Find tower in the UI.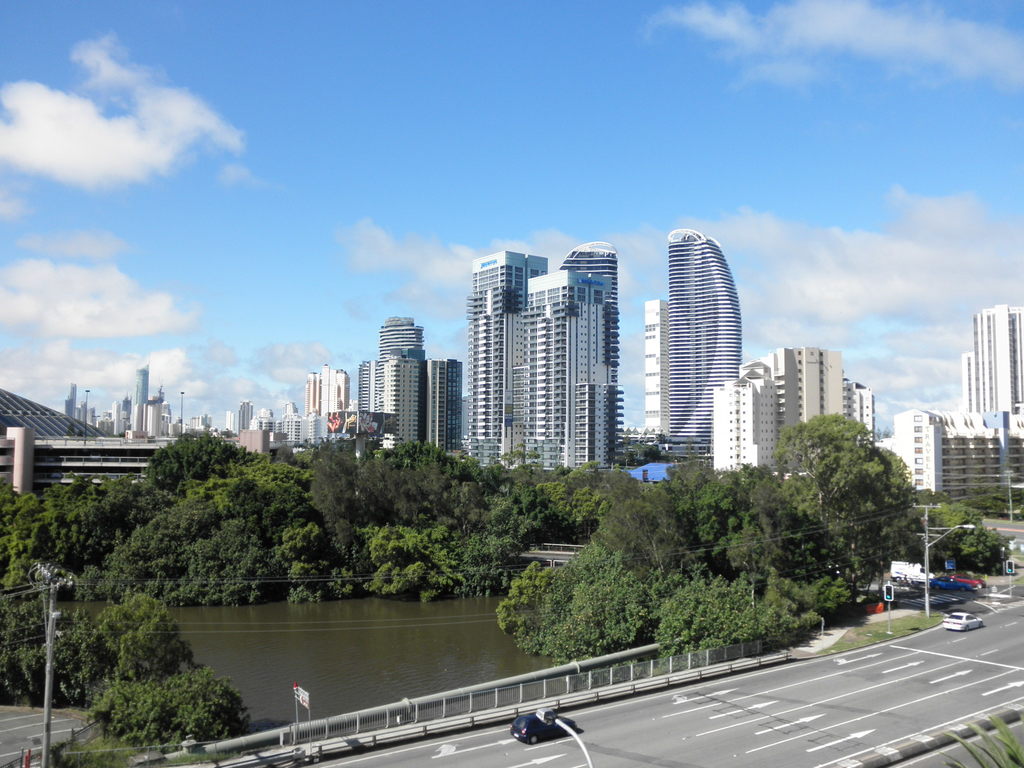
UI element at (666,229,742,446).
